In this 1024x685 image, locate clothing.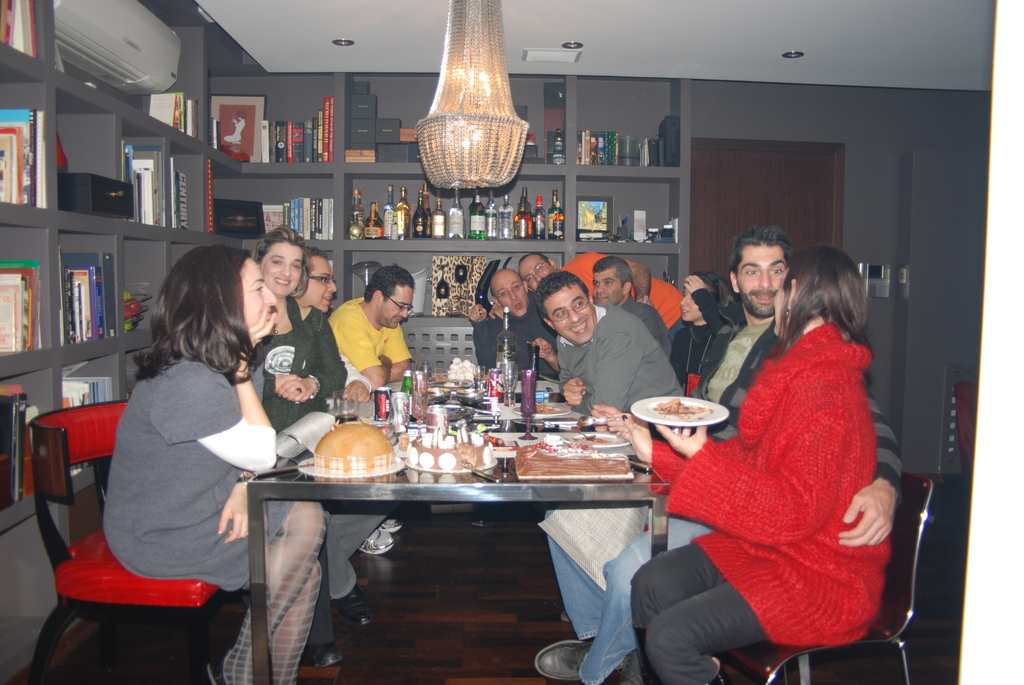
Bounding box: select_region(95, 343, 324, 684).
